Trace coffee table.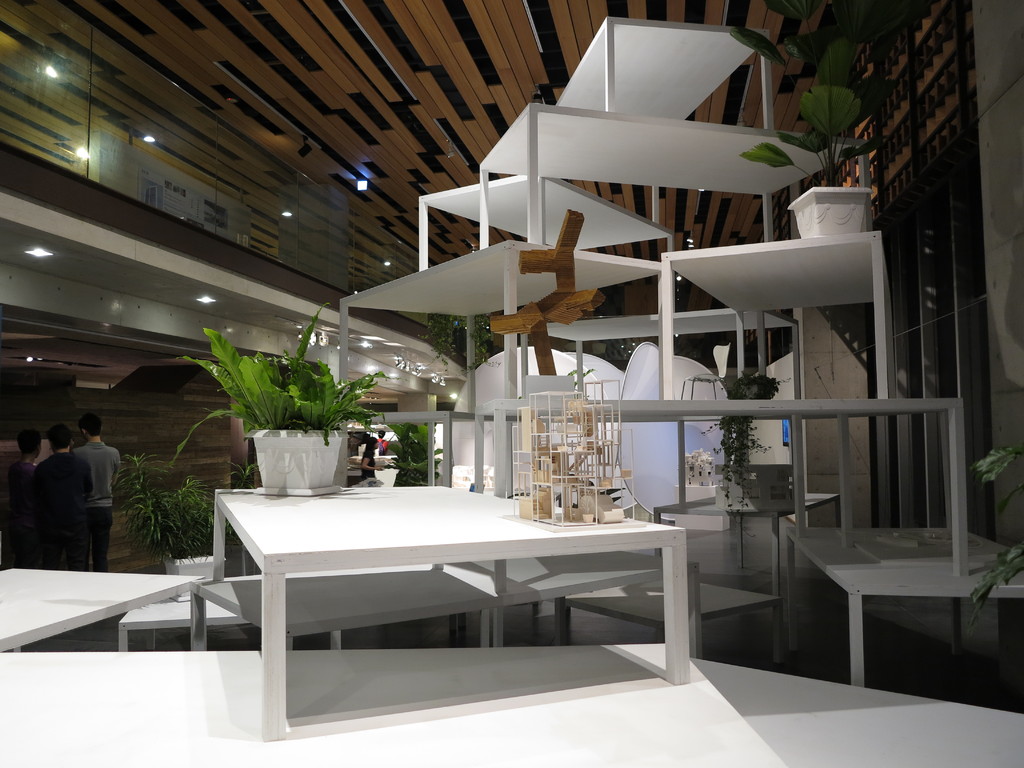
Traced to 547 19 780 129.
